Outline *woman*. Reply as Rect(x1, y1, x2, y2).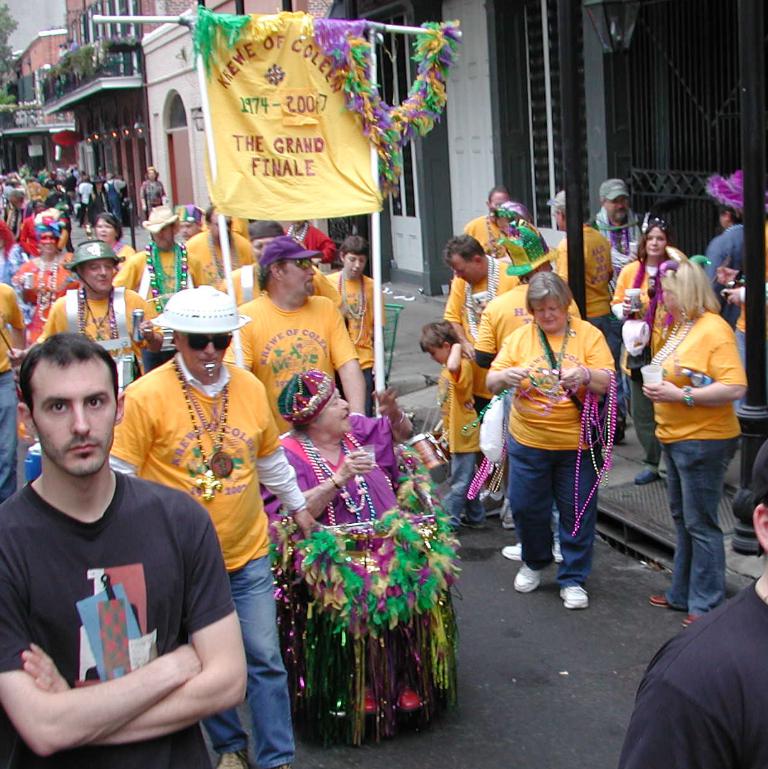
Rect(7, 209, 76, 337).
